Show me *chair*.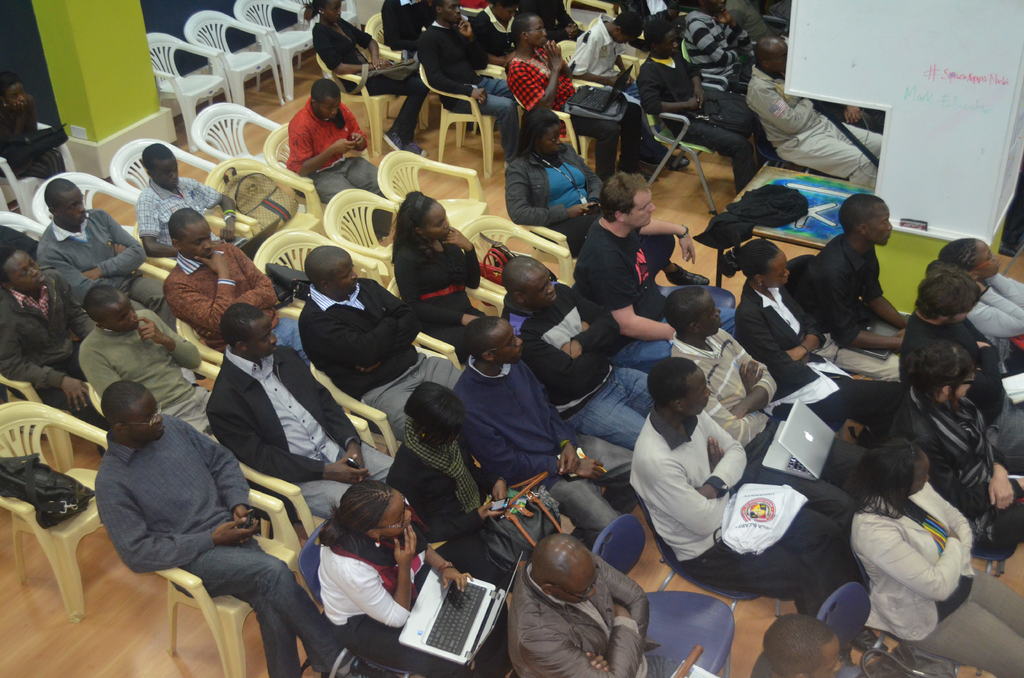
*chair* is here: [367, 14, 435, 134].
